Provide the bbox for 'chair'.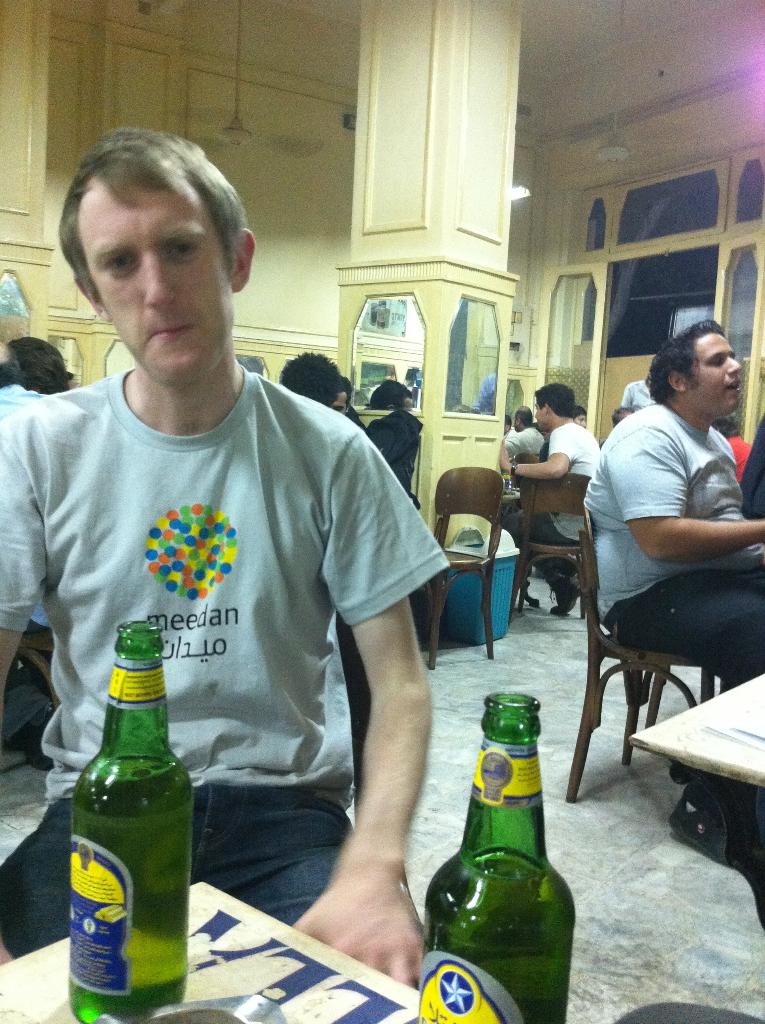
[516, 452, 539, 470].
